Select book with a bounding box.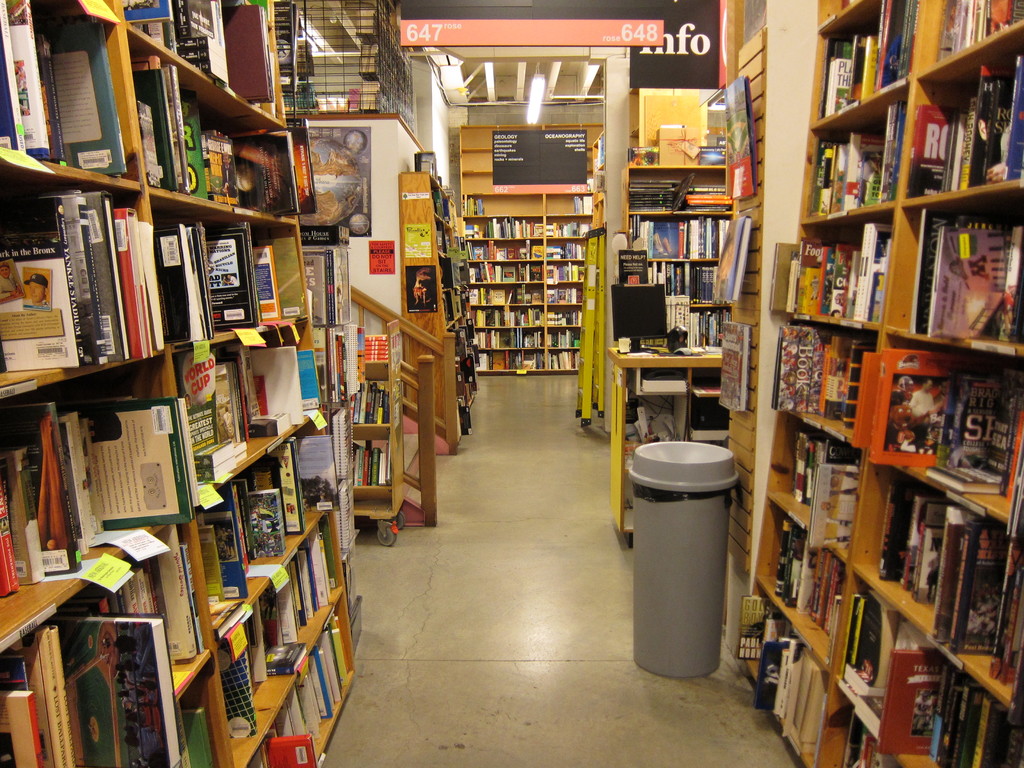
x1=3, y1=405, x2=83, y2=576.
